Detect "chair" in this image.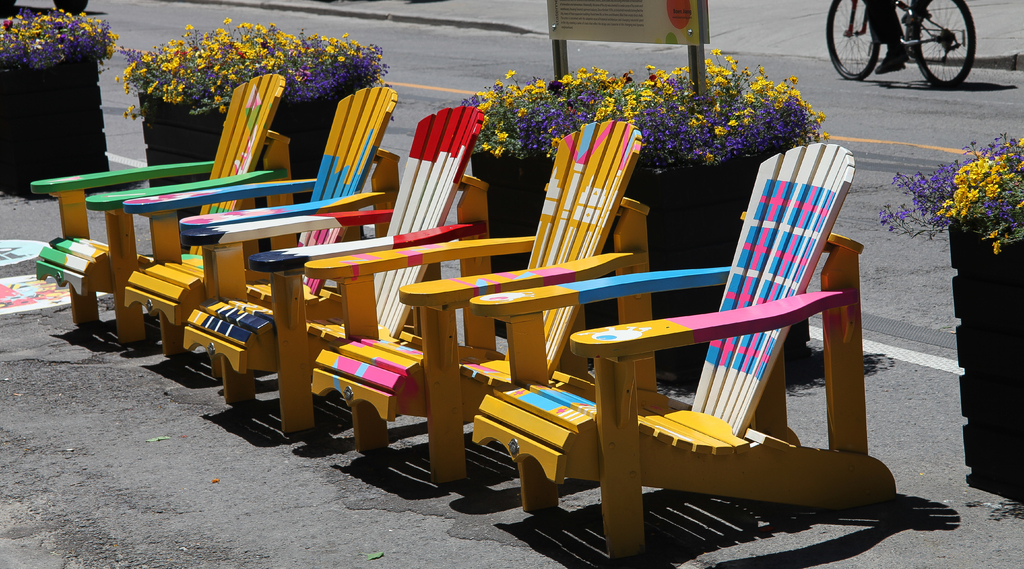
Detection: (left=173, top=100, right=493, bottom=432).
